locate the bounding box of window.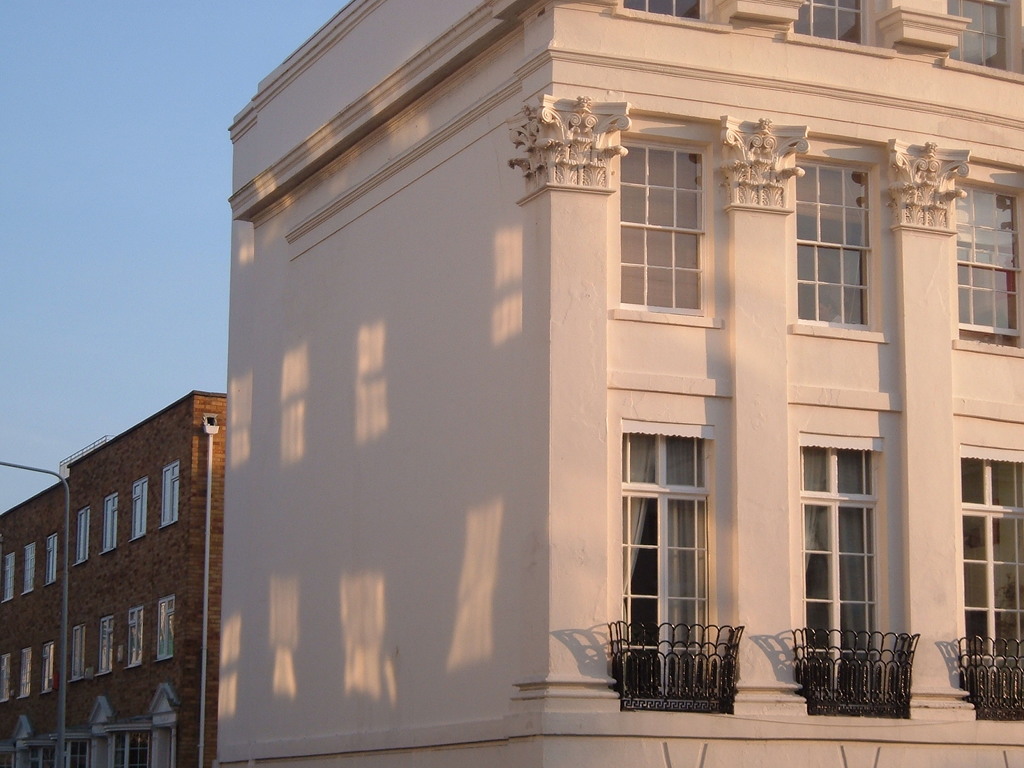
Bounding box: 157,461,181,526.
